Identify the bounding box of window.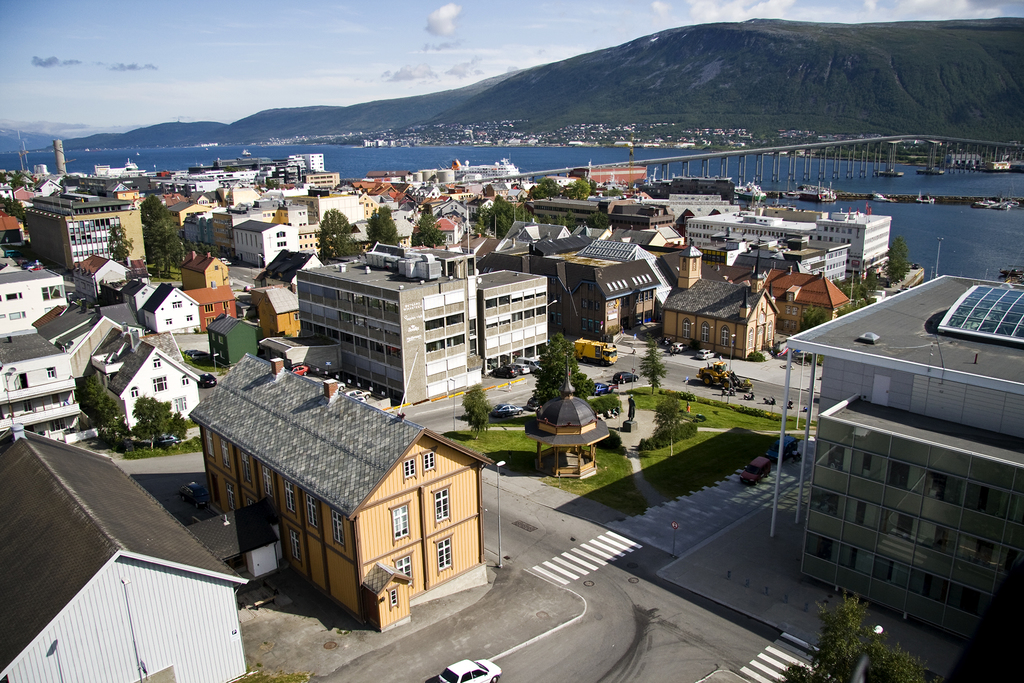
pyautogui.locateOnScreen(263, 468, 272, 499).
